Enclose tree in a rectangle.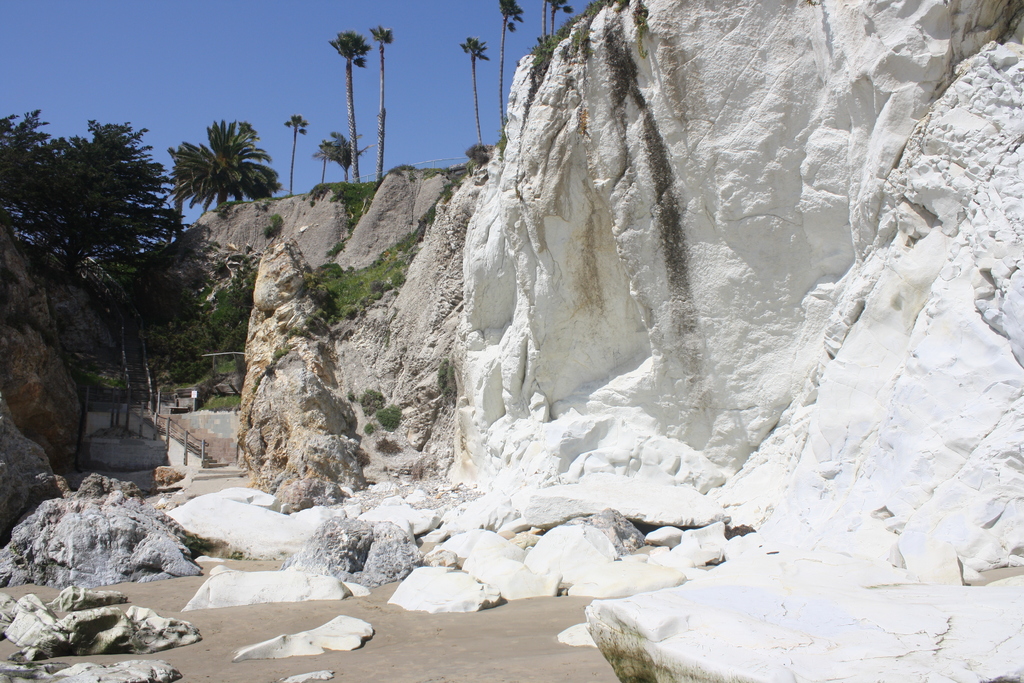
283,115,308,199.
